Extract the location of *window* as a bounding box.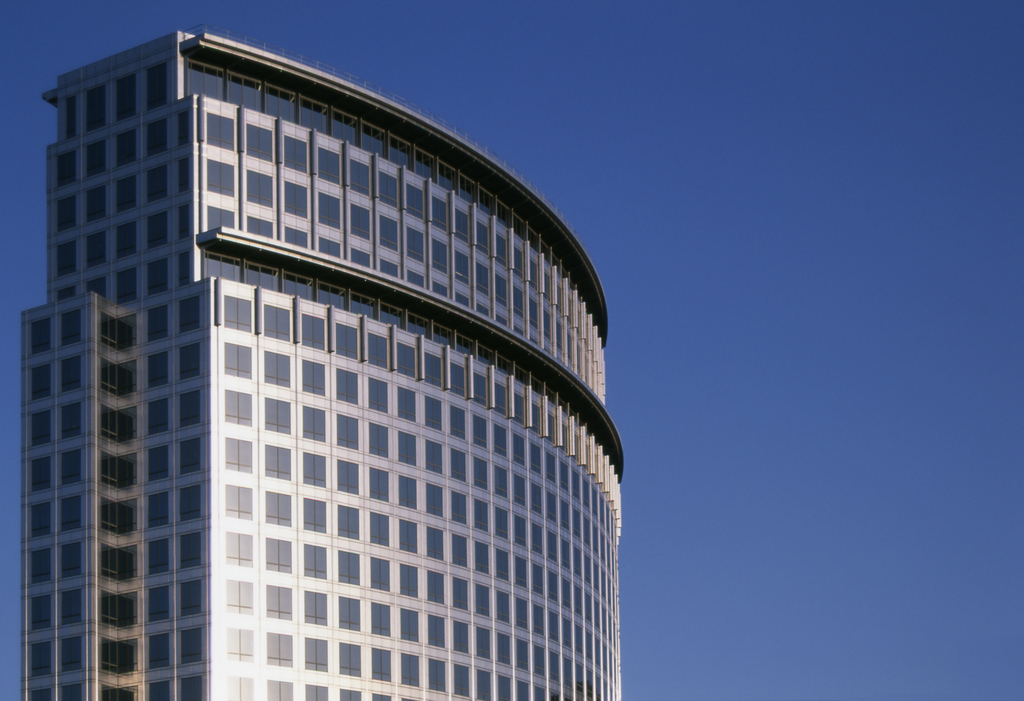
{"left": 264, "top": 583, "right": 290, "bottom": 621}.
